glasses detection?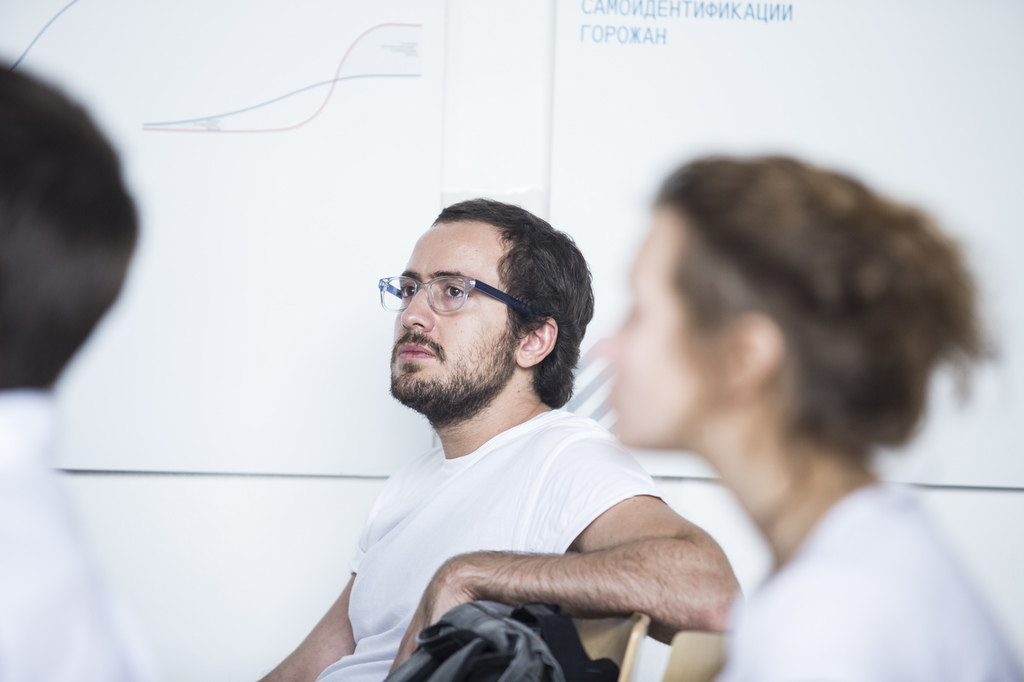
rect(383, 267, 520, 324)
